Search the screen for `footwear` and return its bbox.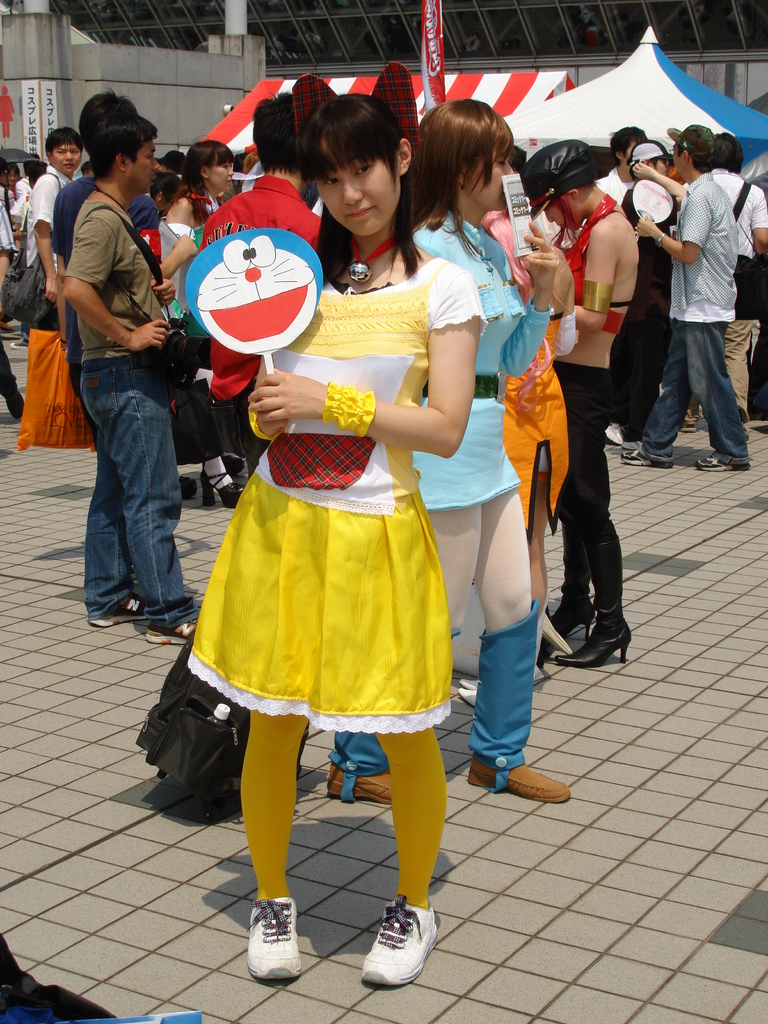
Found: crop(358, 893, 444, 991).
